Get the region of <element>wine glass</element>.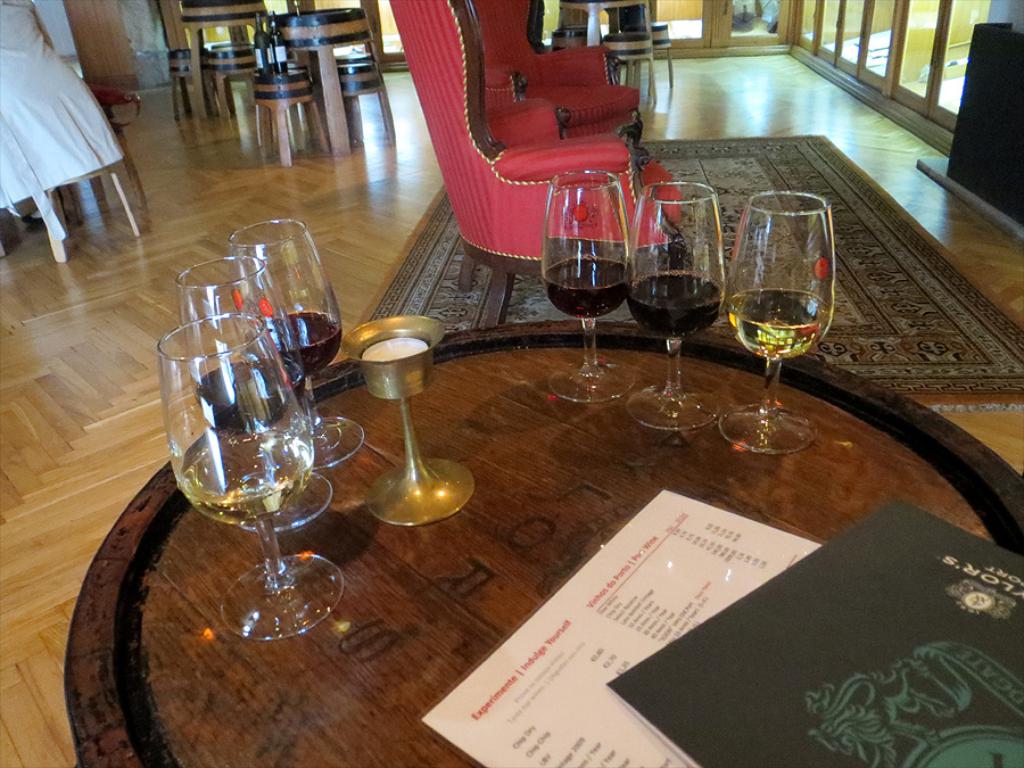
<bbox>167, 315, 345, 641</bbox>.
